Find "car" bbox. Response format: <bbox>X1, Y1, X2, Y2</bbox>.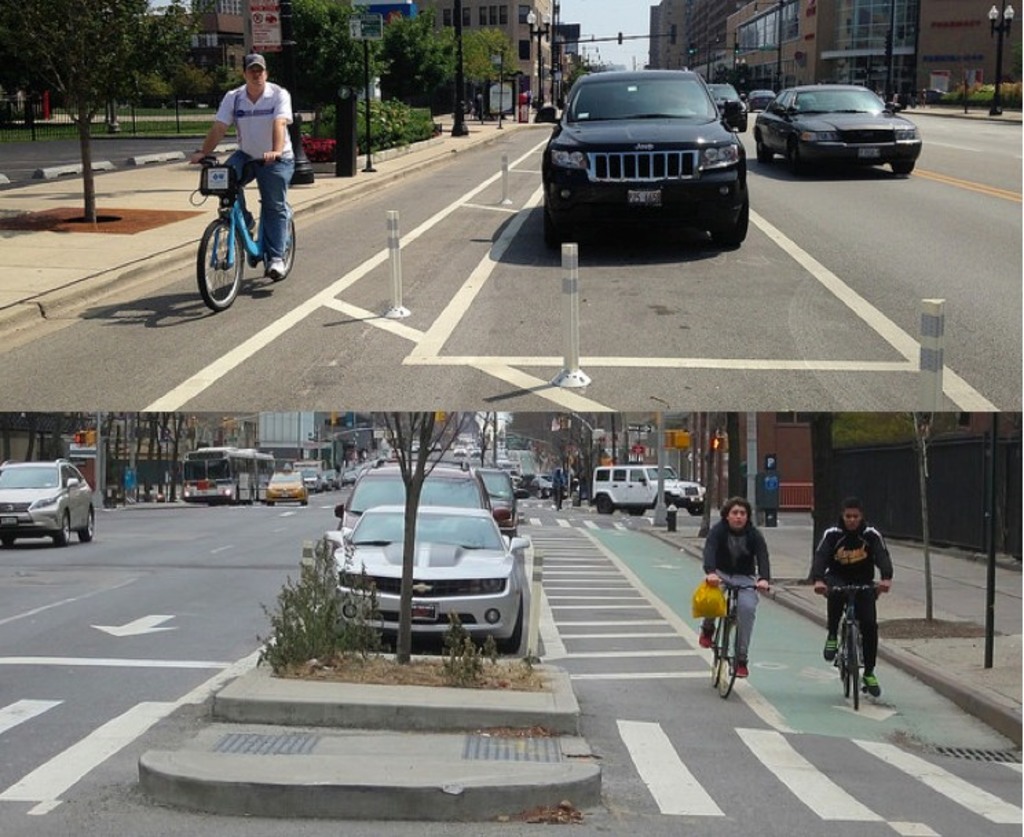
<bbox>749, 88, 778, 109</bbox>.
